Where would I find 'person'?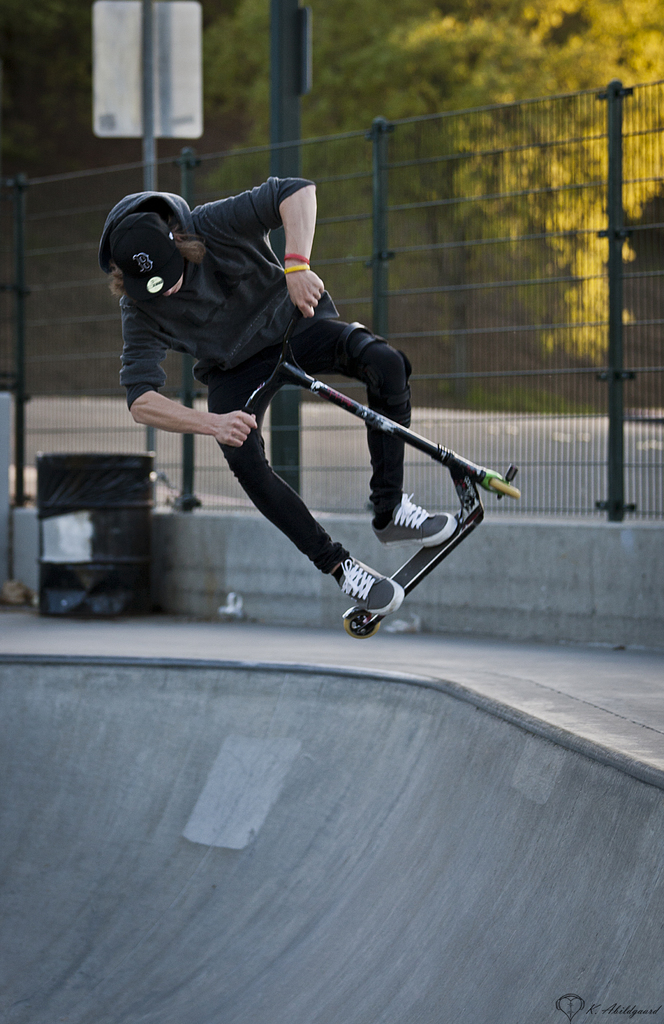
At pyautogui.locateOnScreen(119, 149, 444, 624).
